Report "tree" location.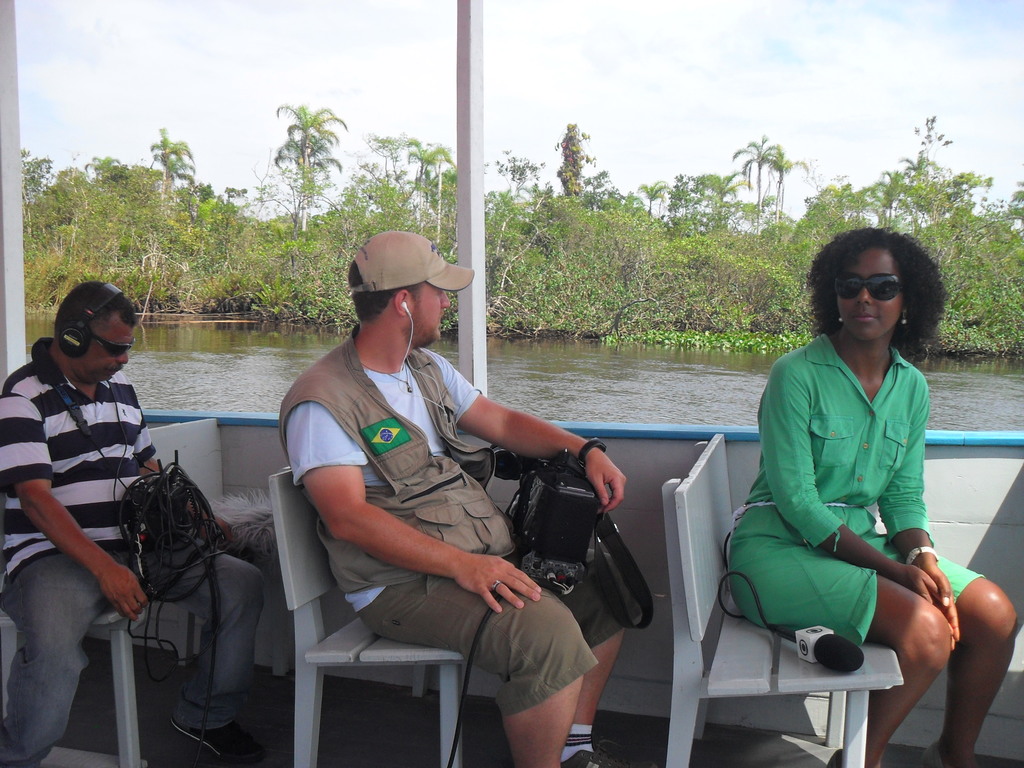
Report: box=[219, 177, 281, 291].
